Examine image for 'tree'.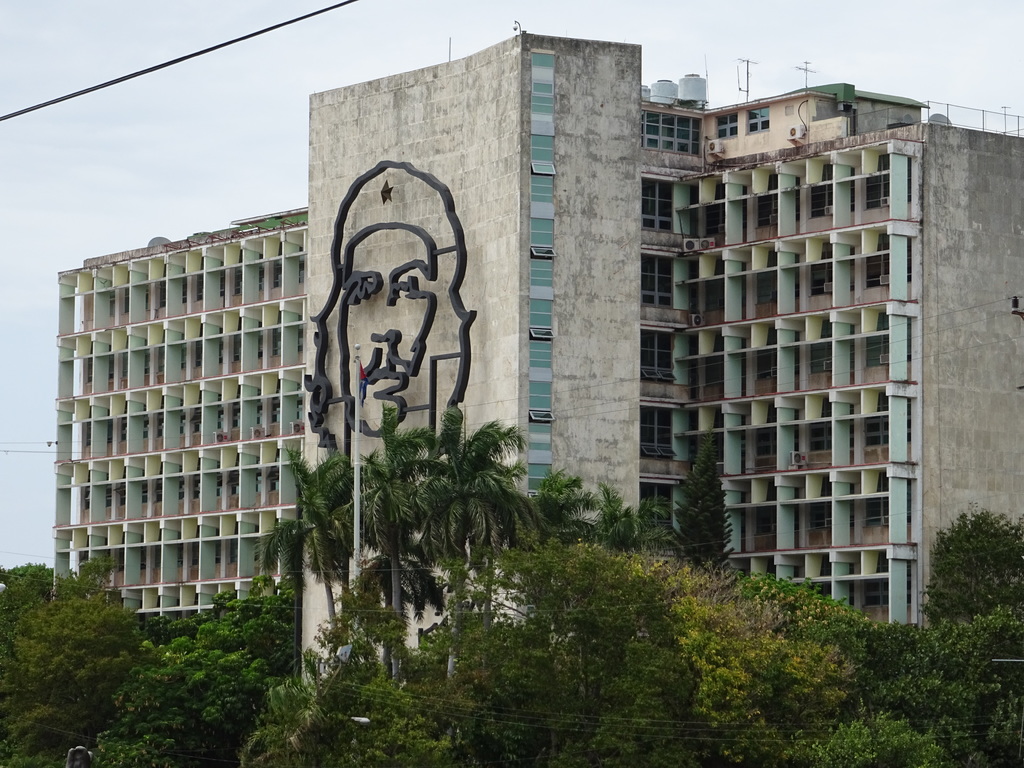
Examination result: select_region(684, 447, 748, 575).
